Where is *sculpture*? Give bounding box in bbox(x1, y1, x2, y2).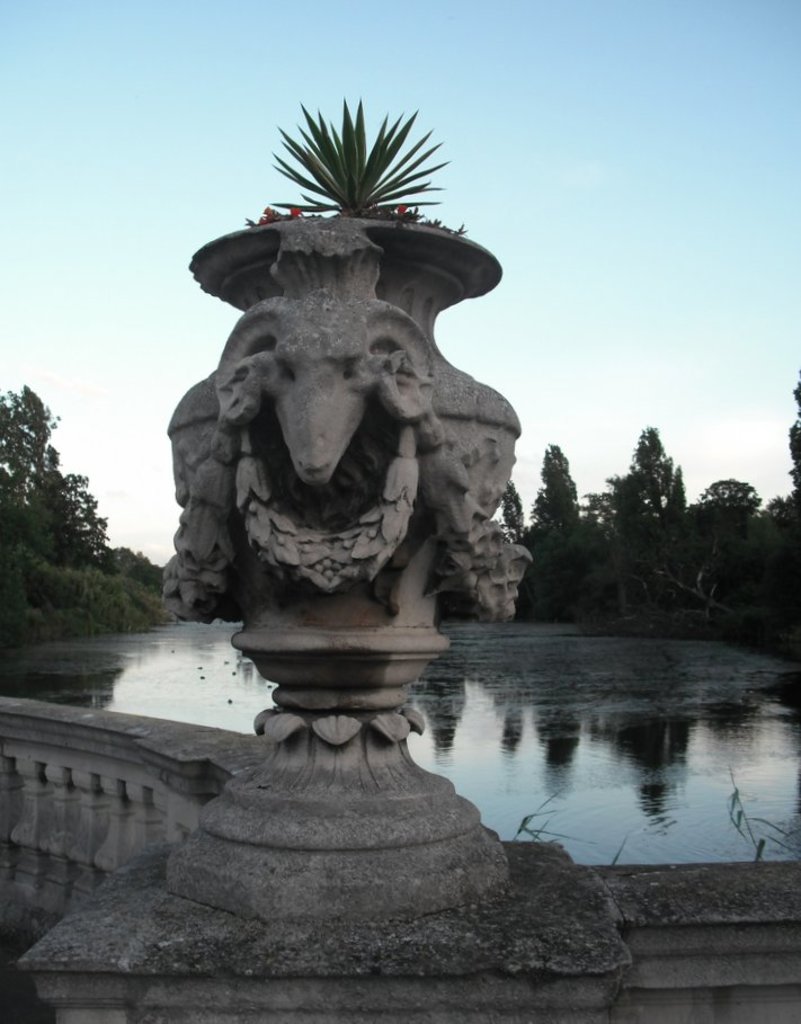
bbox(162, 114, 549, 713).
